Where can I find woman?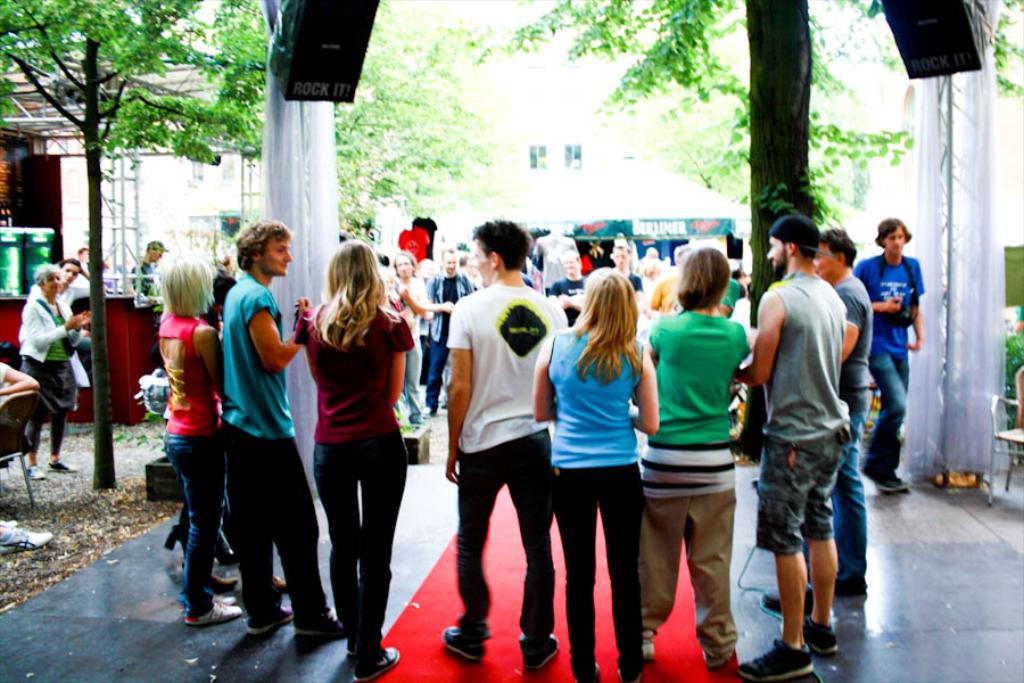
You can find it at 532:270:647:682.
